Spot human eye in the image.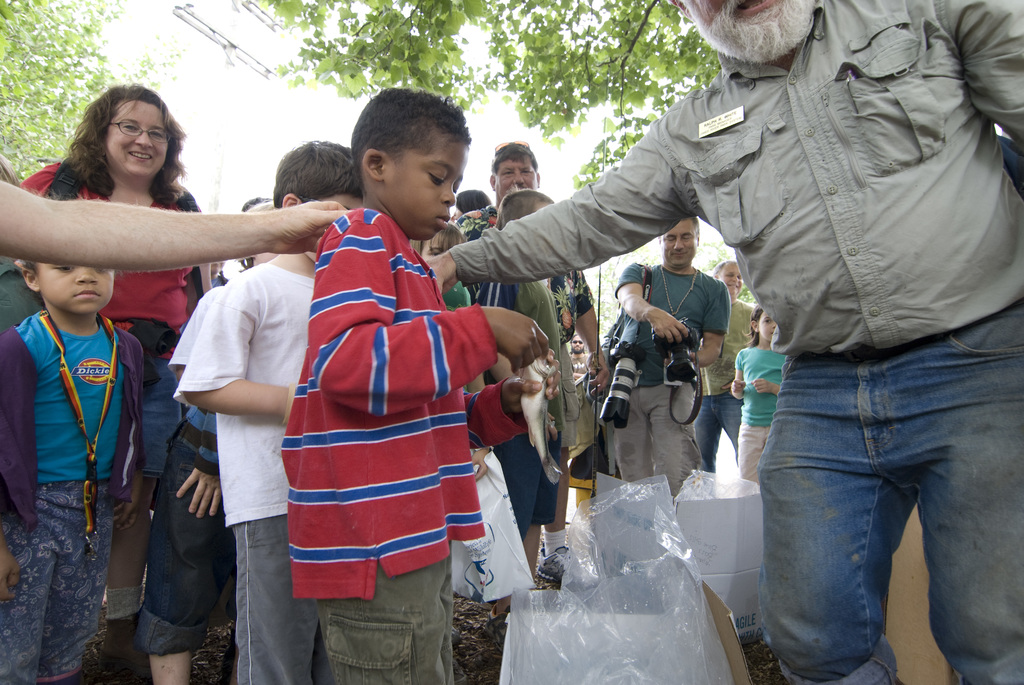
human eye found at {"left": 665, "top": 237, "right": 673, "bottom": 243}.
